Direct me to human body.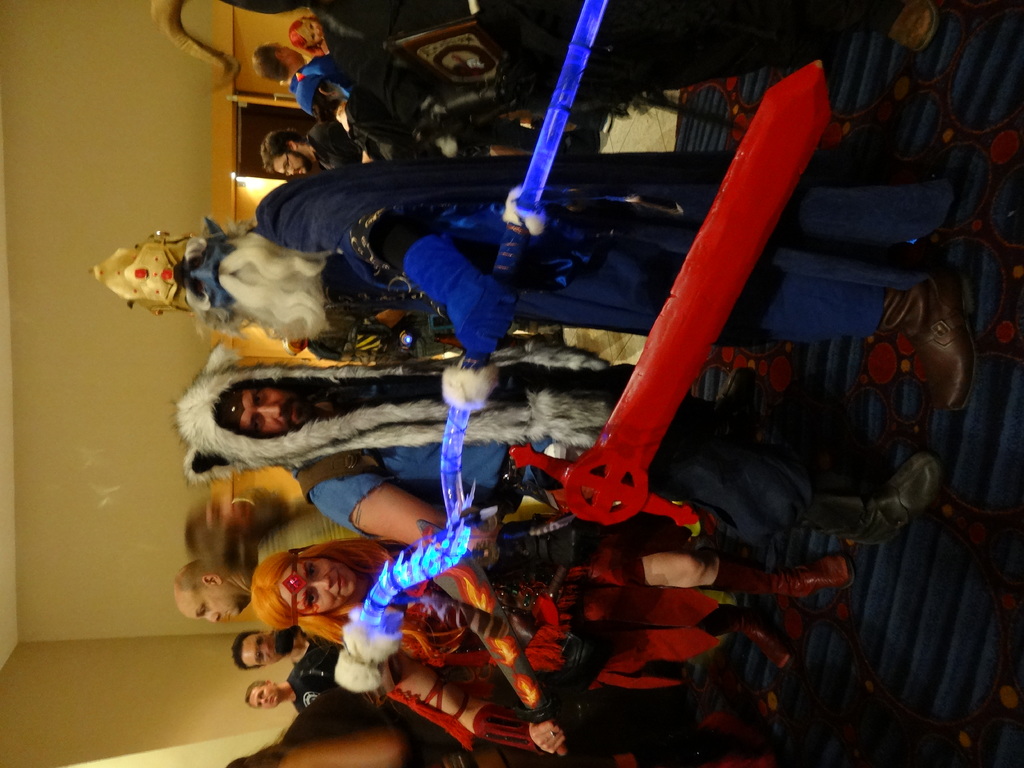
Direction: (250,526,849,767).
